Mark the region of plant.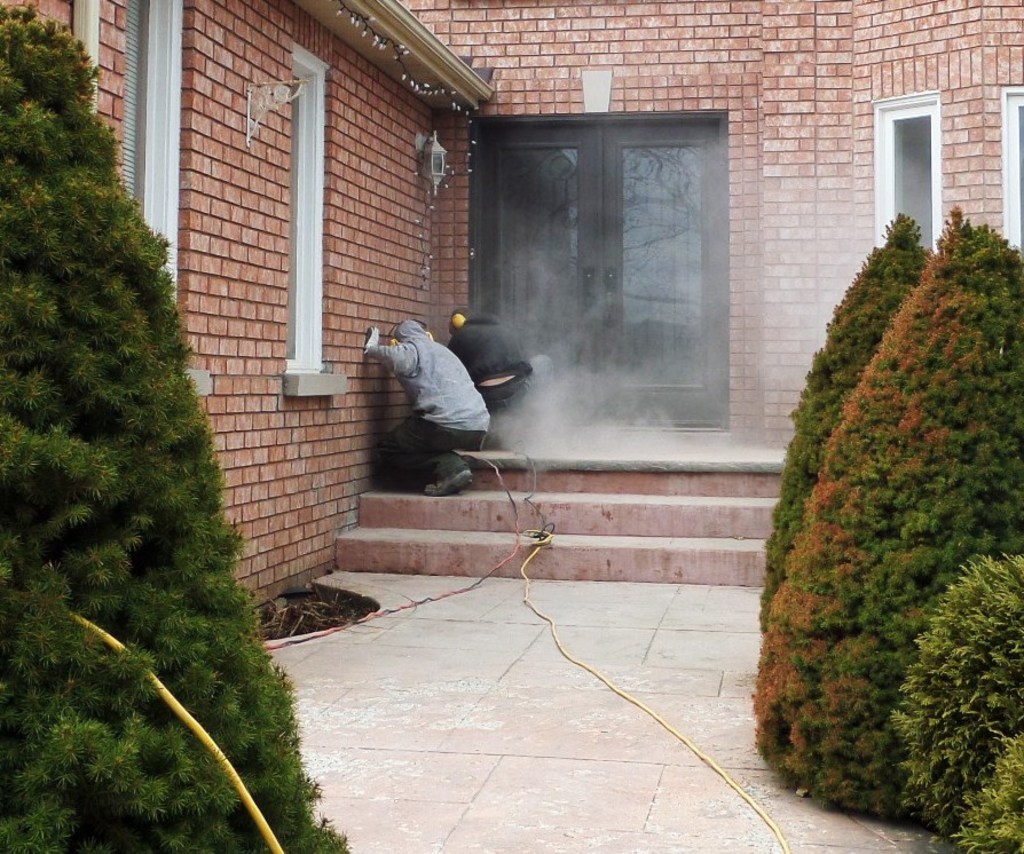
Region: box=[951, 729, 1023, 853].
